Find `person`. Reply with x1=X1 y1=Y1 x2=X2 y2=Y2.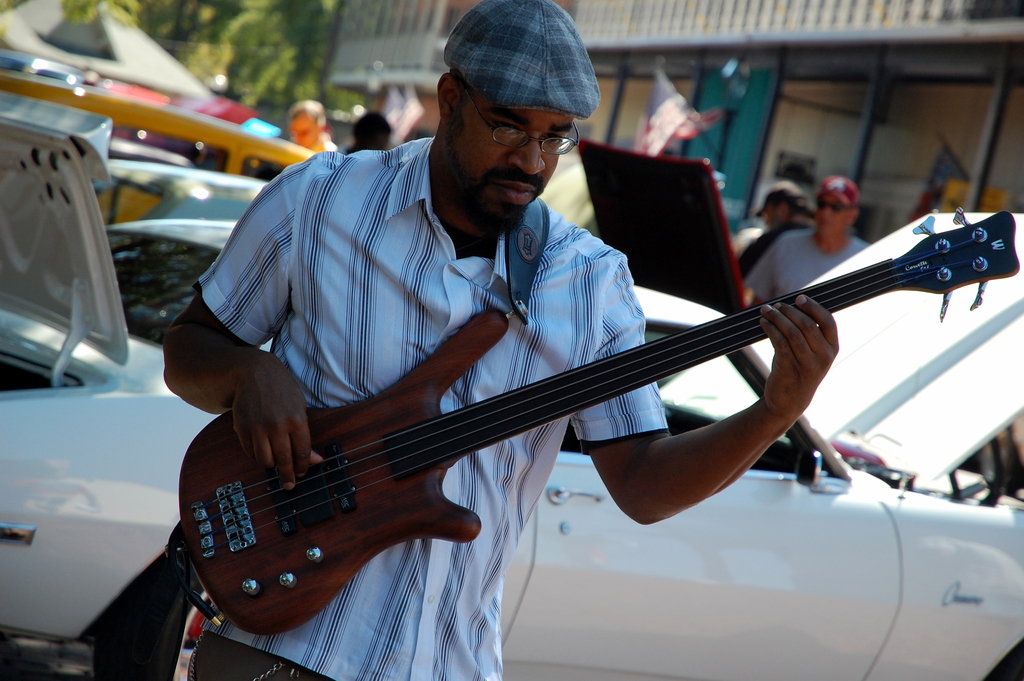
x1=341 y1=110 x2=387 y2=151.
